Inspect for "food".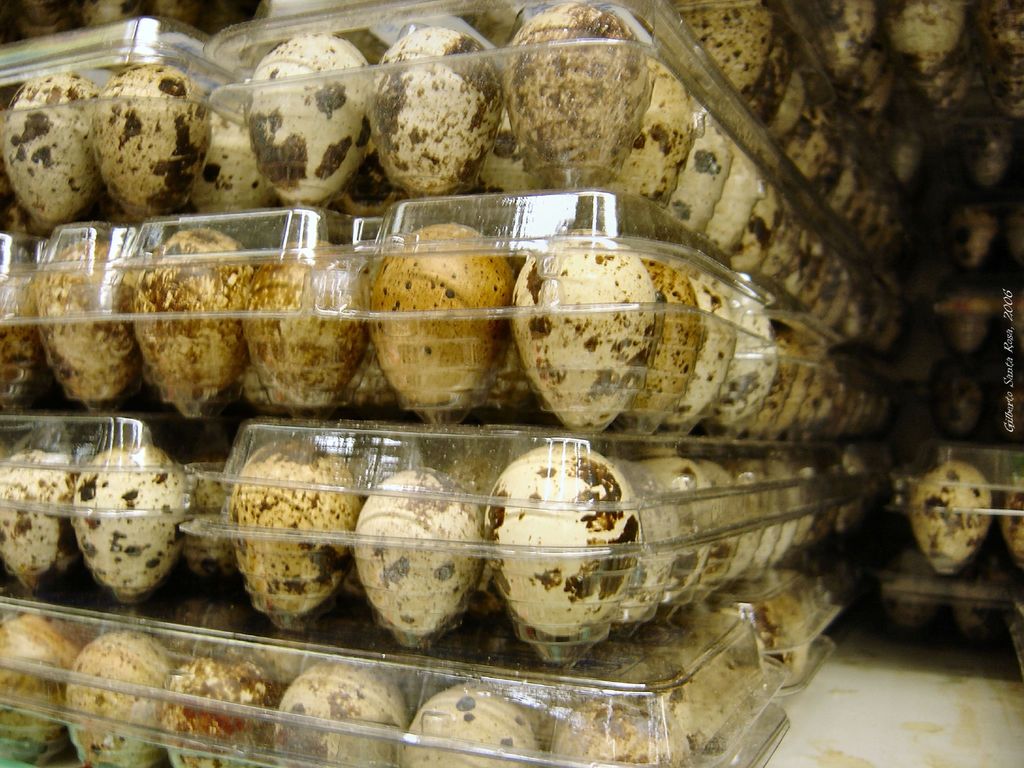
Inspection: (left=0, top=610, right=99, bottom=767).
